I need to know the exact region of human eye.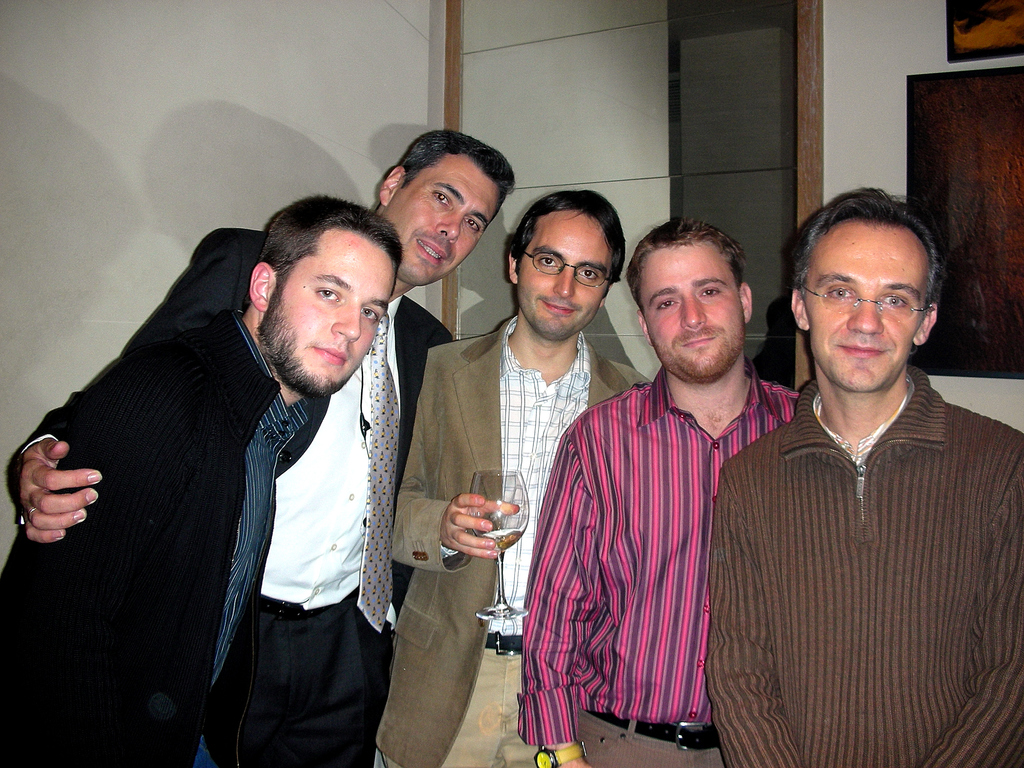
Region: region(879, 295, 907, 309).
